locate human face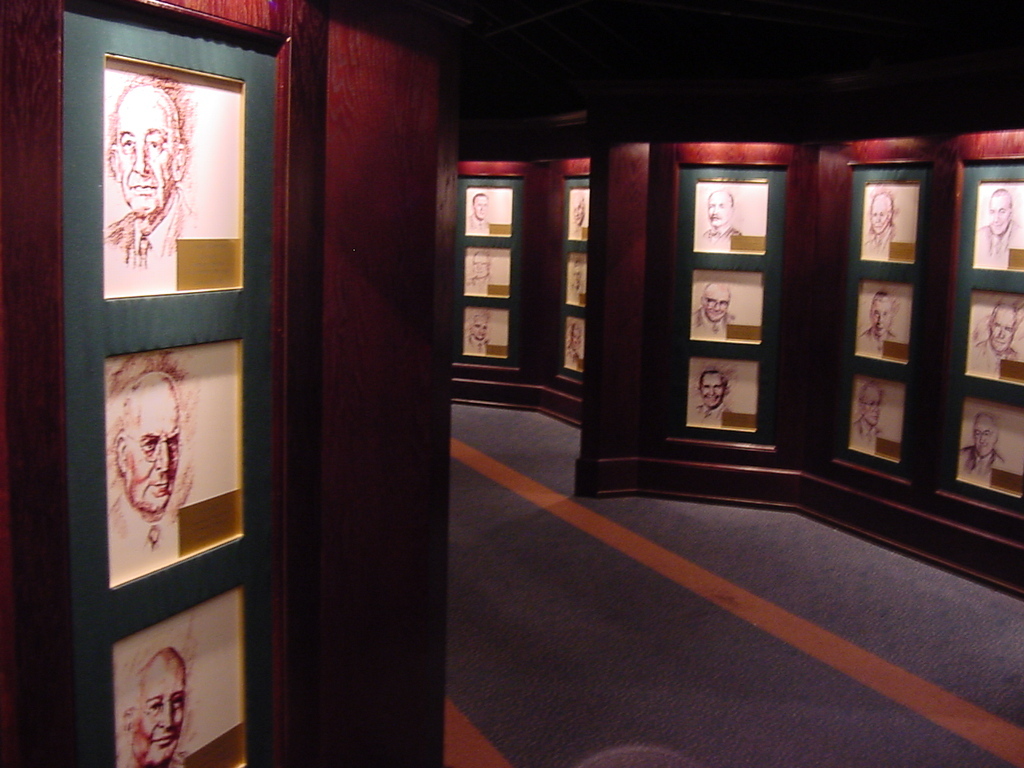
x1=566, y1=324, x2=579, y2=357
